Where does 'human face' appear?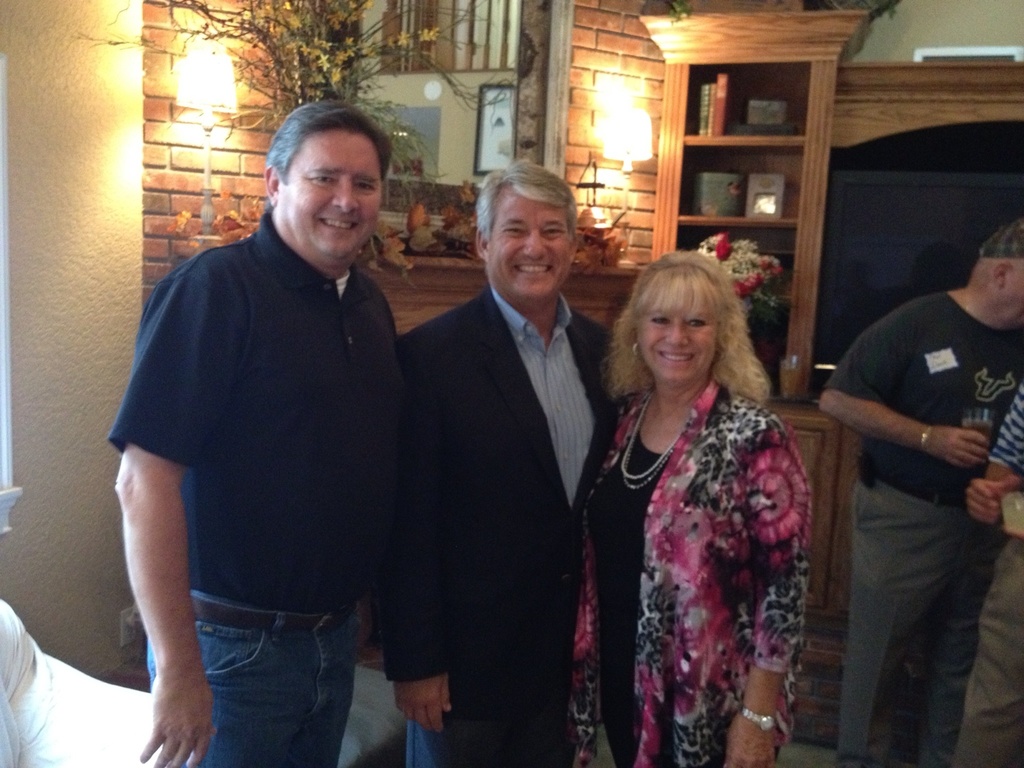
Appears at {"left": 642, "top": 298, "right": 710, "bottom": 384}.
